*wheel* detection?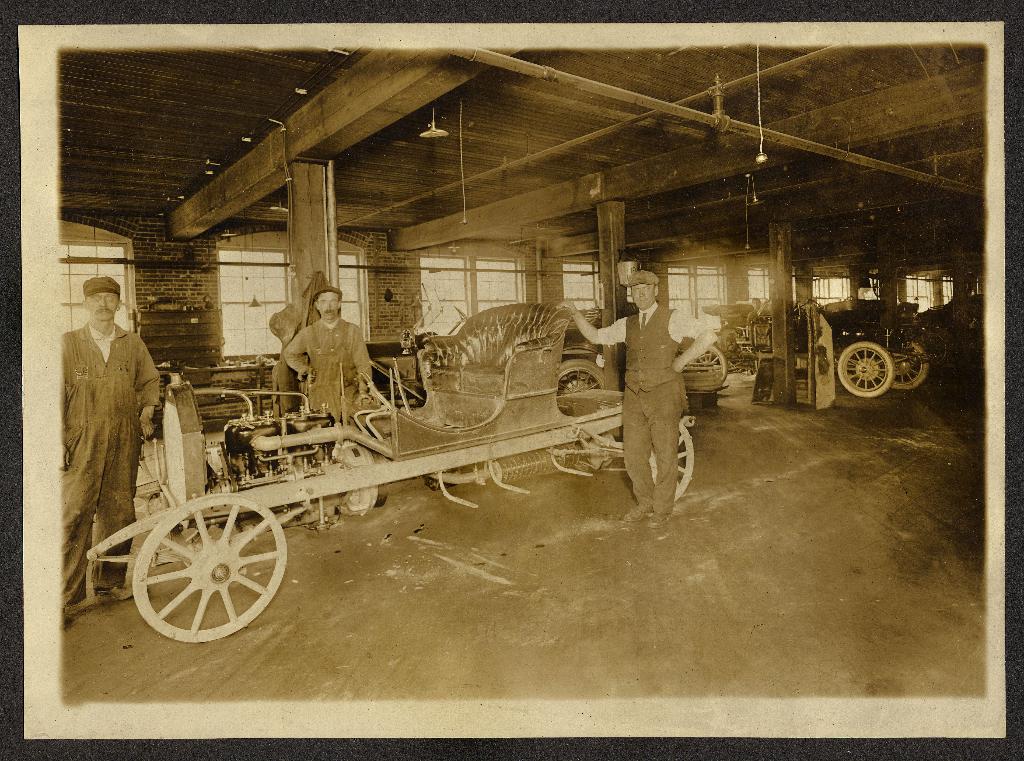
(920,332,950,368)
